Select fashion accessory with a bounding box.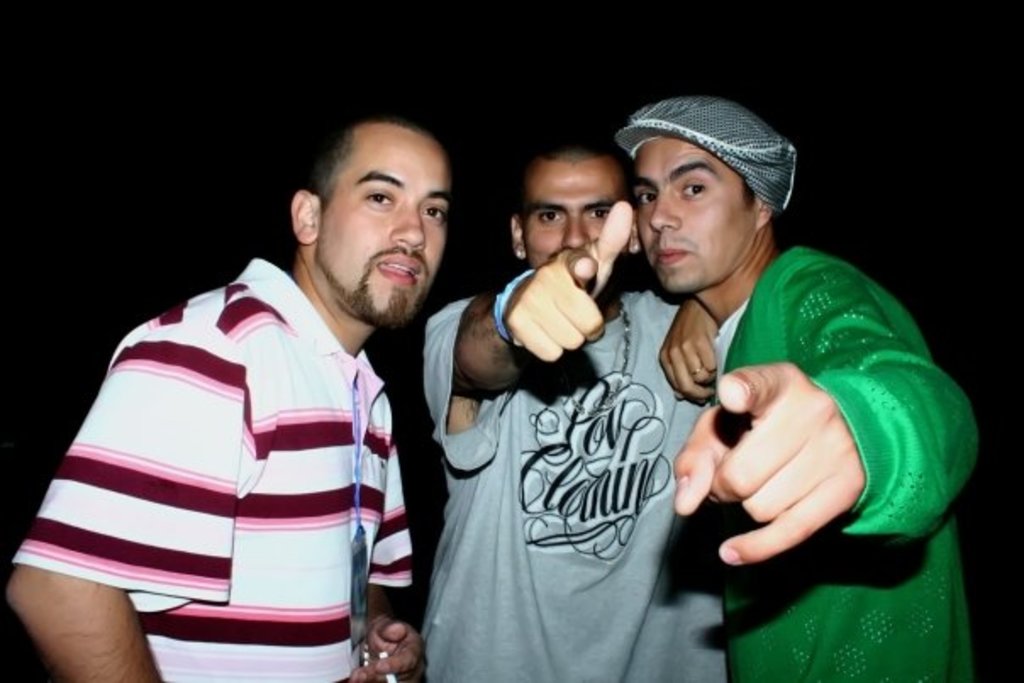
<bbox>571, 307, 632, 410</bbox>.
